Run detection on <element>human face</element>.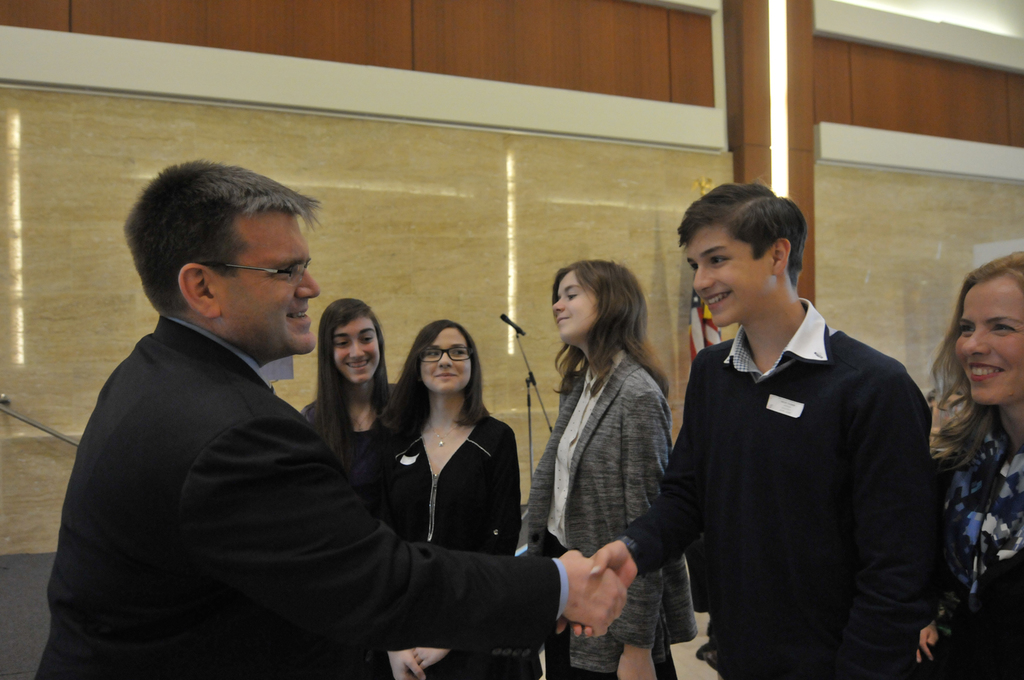
Result: (left=550, top=268, right=596, bottom=340).
